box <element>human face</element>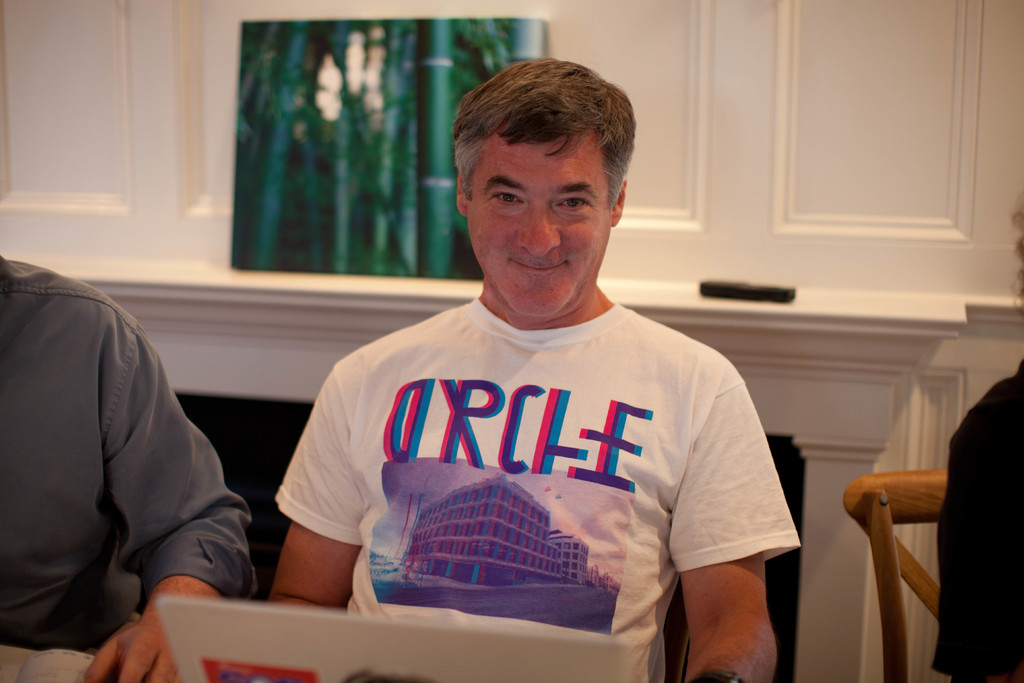
rect(467, 142, 606, 313)
